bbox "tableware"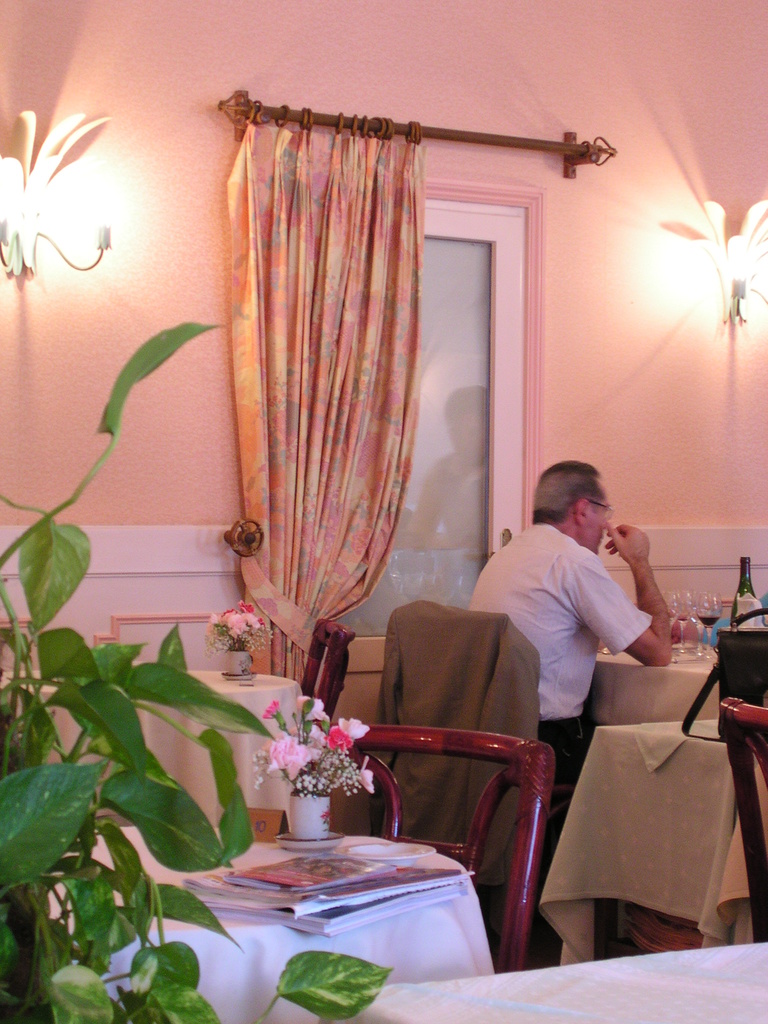
rect(196, 604, 287, 679)
